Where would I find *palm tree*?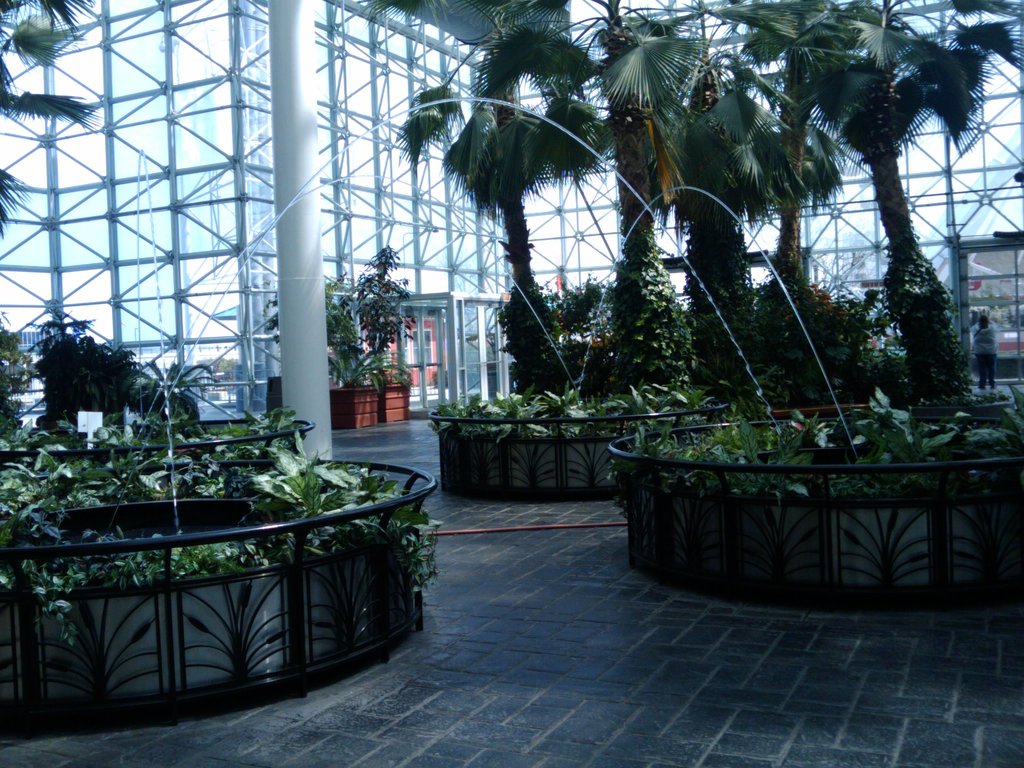
At bbox=(731, 0, 969, 410).
